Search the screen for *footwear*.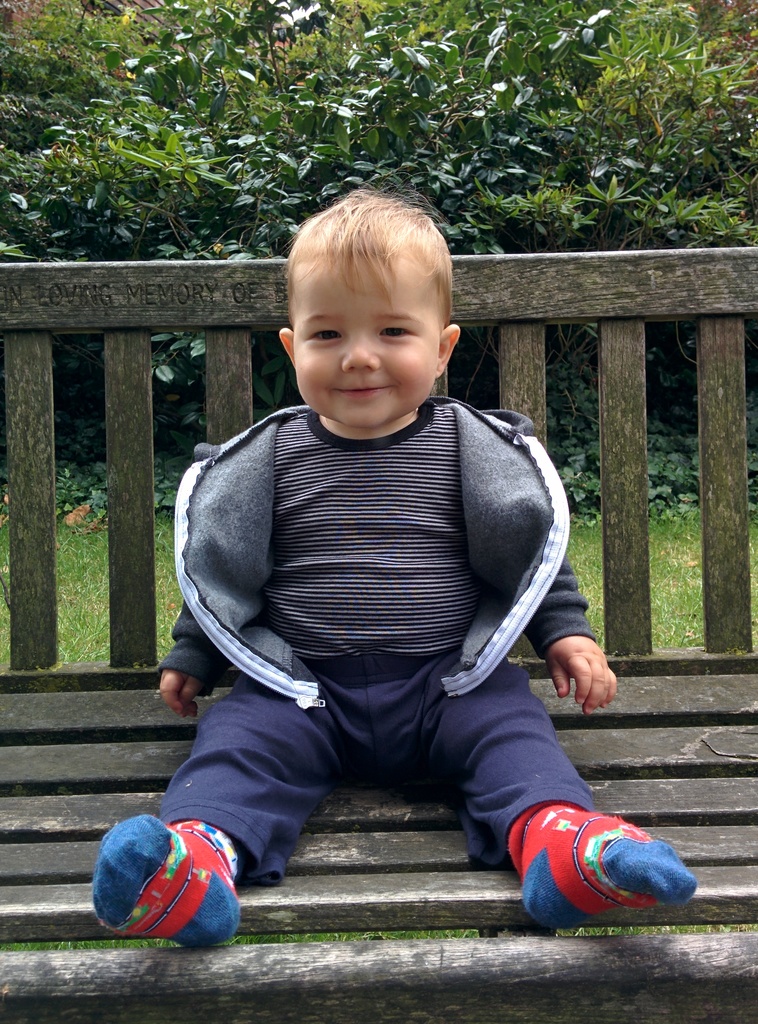
Found at (506, 812, 689, 918).
